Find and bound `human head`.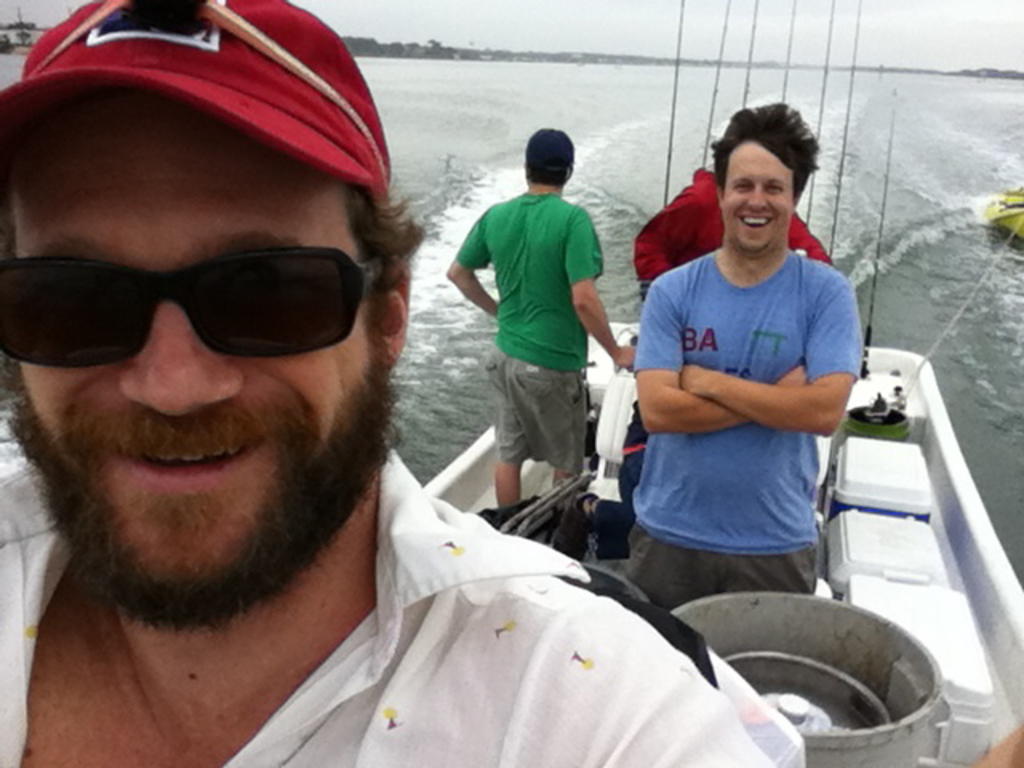
Bound: <region>526, 123, 574, 187</region>.
